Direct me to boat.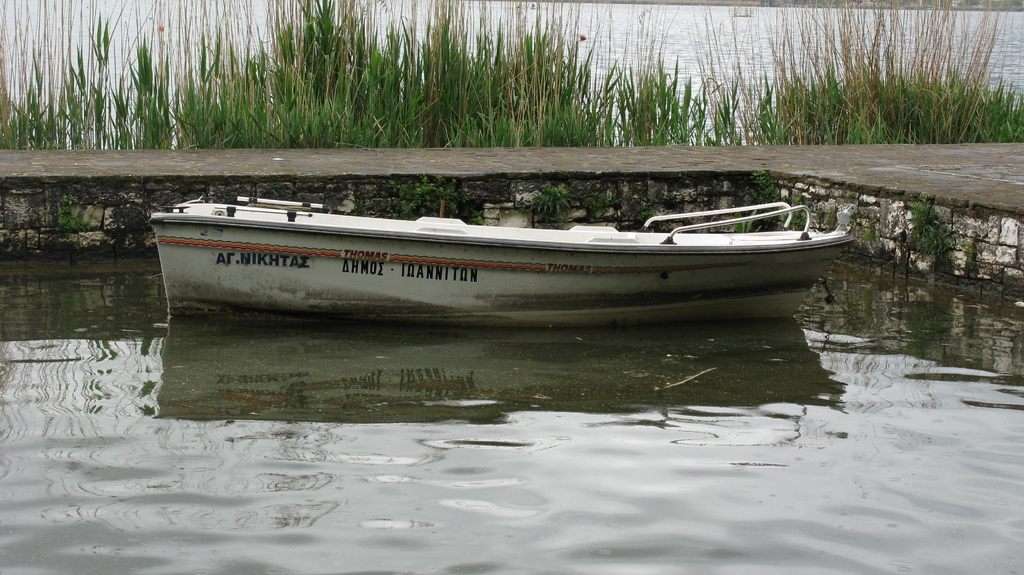
Direction: l=168, t=158, r=861, b=309.
